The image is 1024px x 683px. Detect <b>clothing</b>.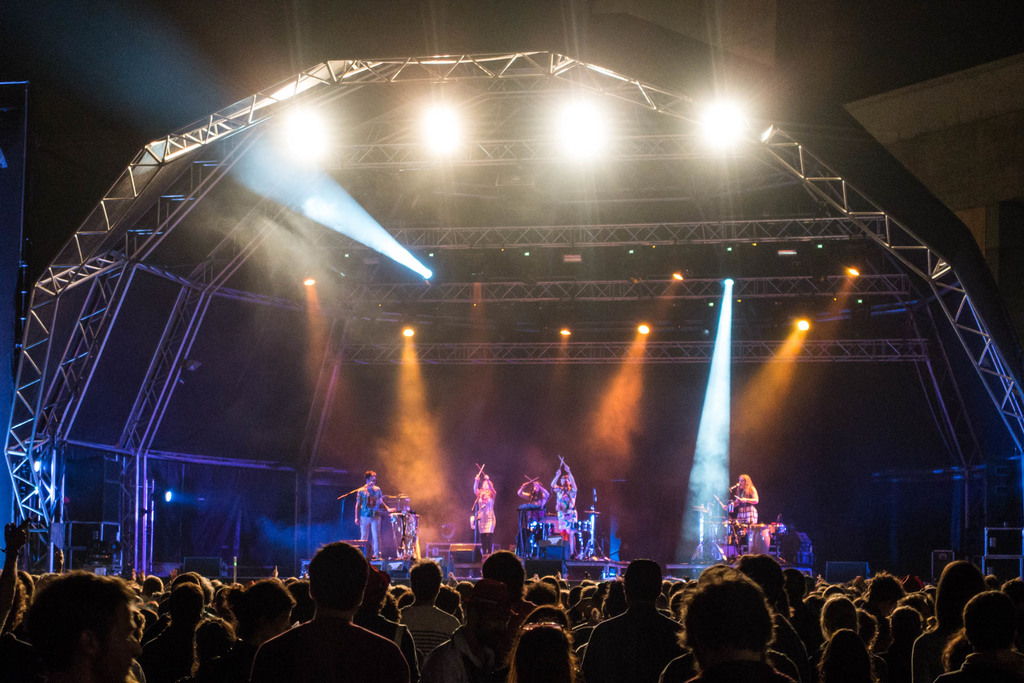
Detection: region(552, 461, 579, 529).
